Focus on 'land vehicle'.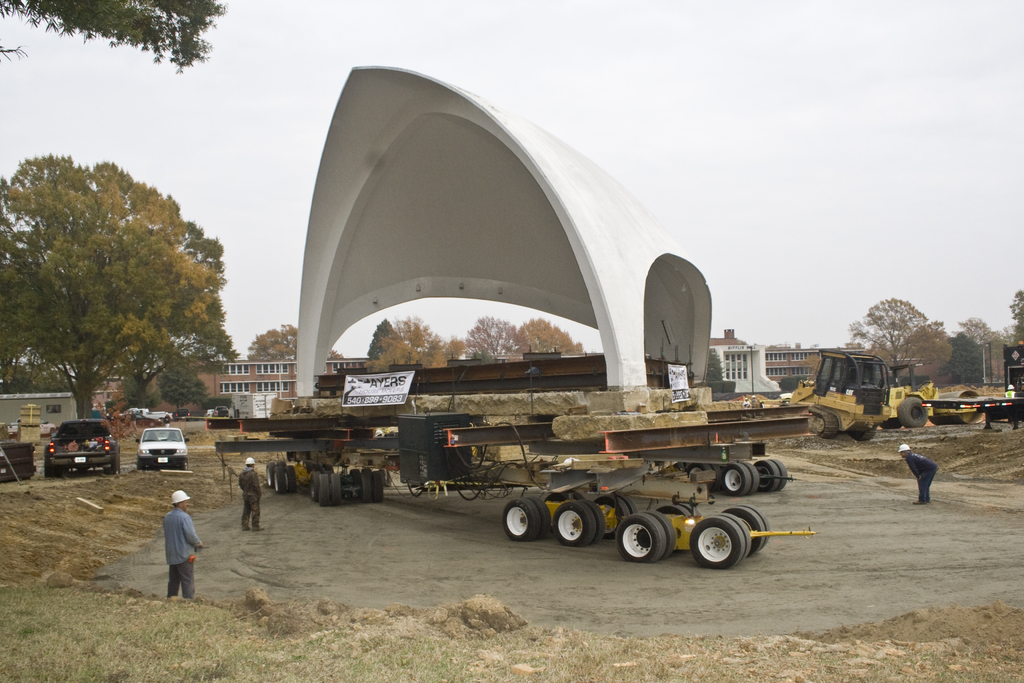
Focused at 883,363,986,429.
